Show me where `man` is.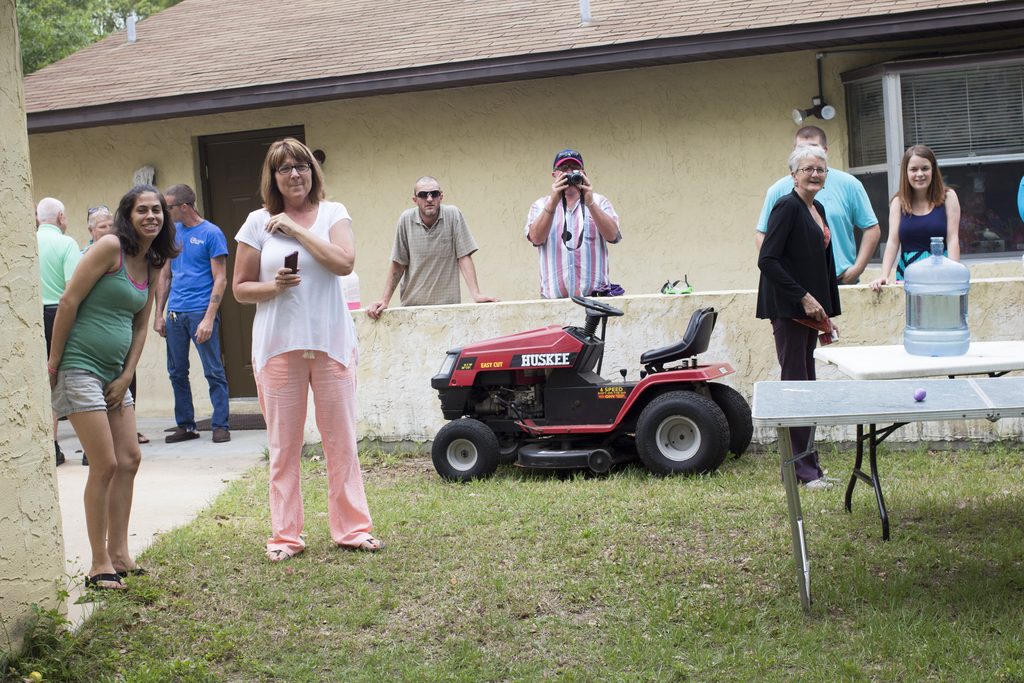
`man` is at bbox=(160, 185, 232, 441).
